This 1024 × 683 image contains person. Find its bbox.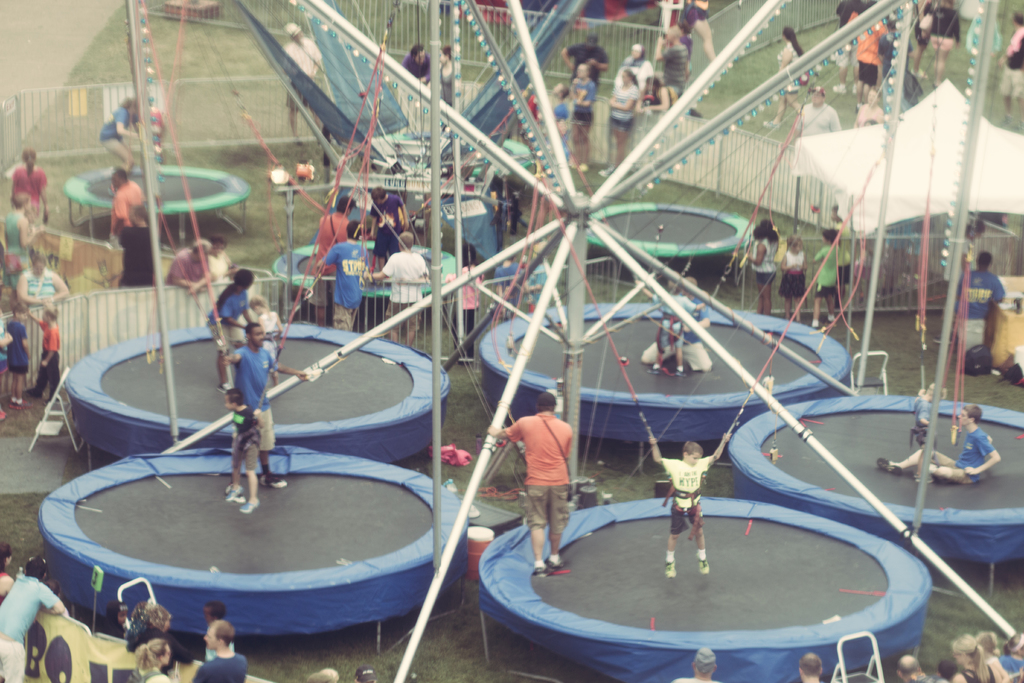
region(365, 234, 429, 350).
